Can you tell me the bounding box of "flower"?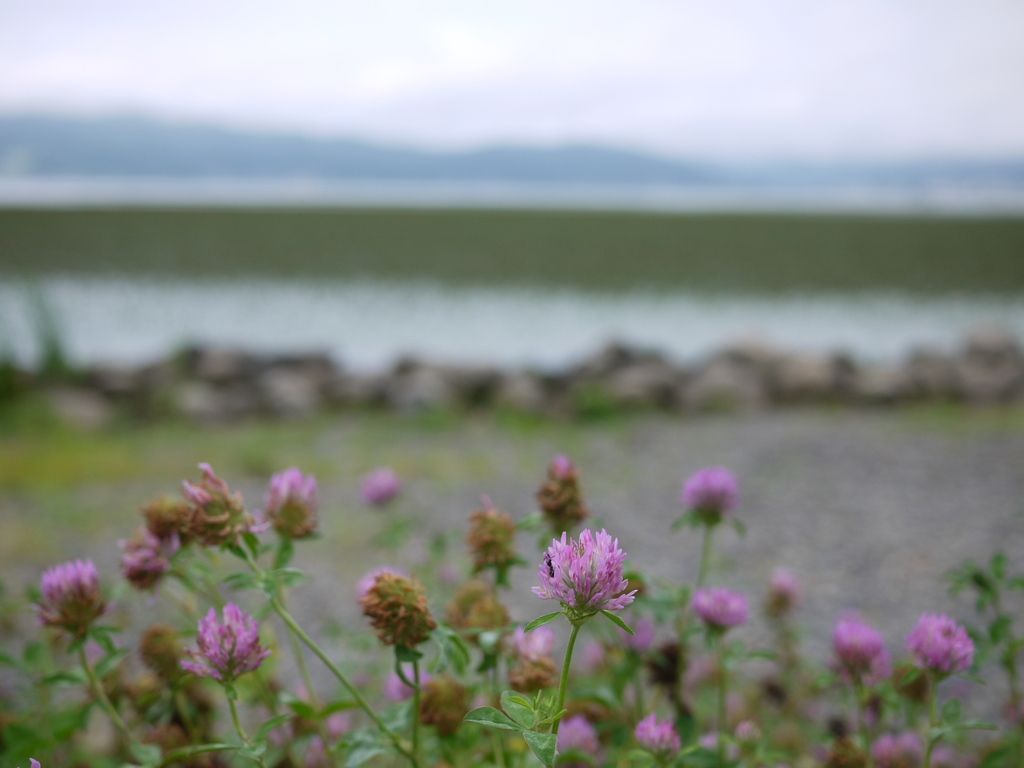
(865, 726, 980, 767).
